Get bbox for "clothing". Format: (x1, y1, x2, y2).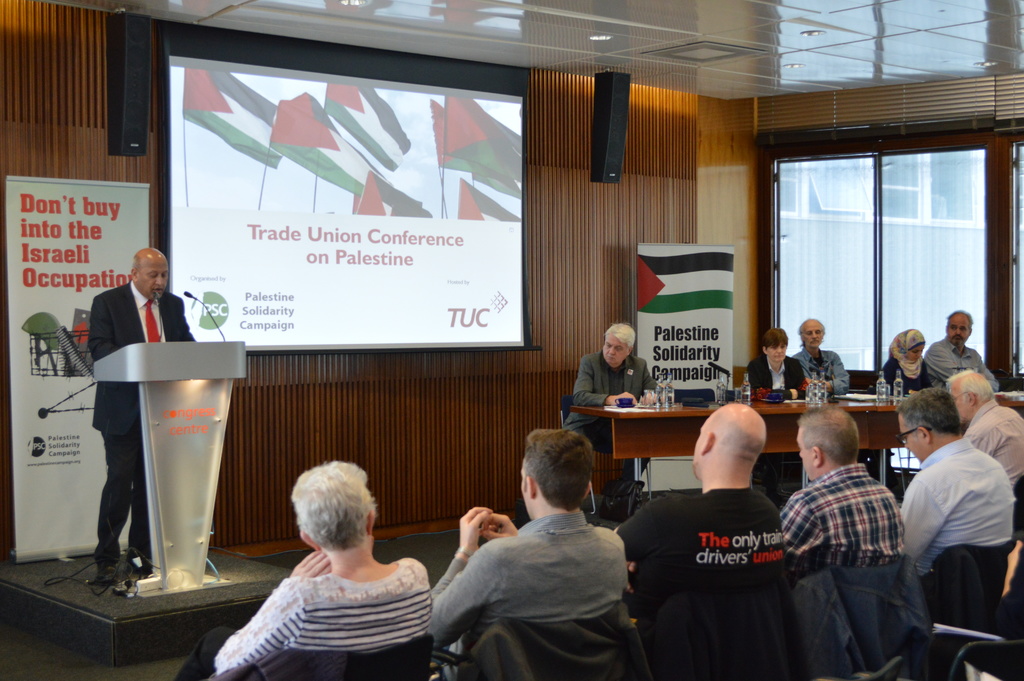
(565, 349, 657, 486).
